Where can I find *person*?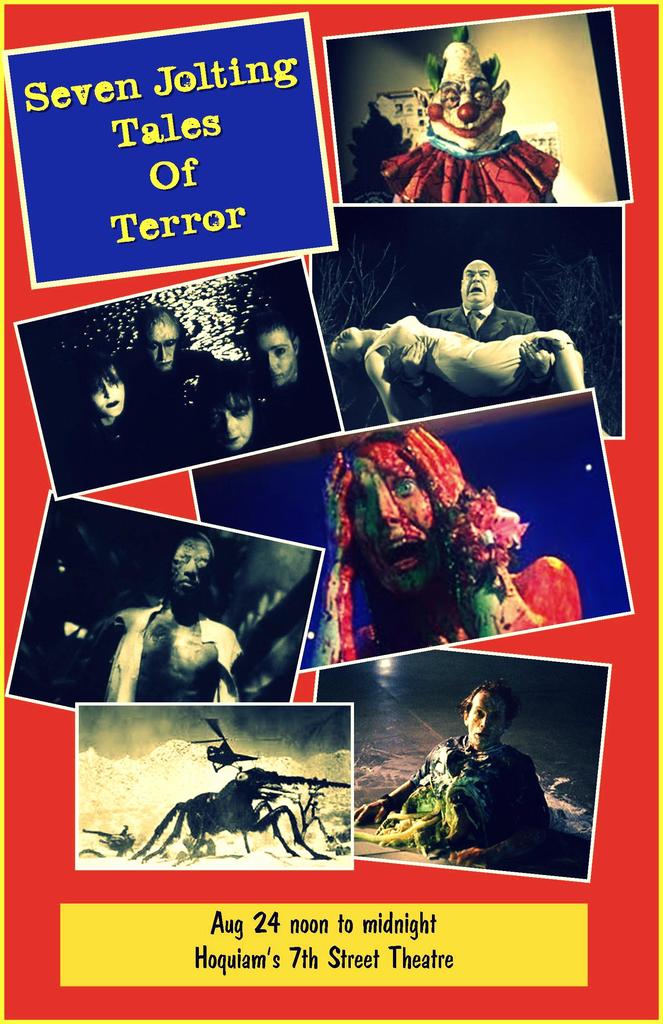
You can find it at l=364, t=29, r=601, b=214.
